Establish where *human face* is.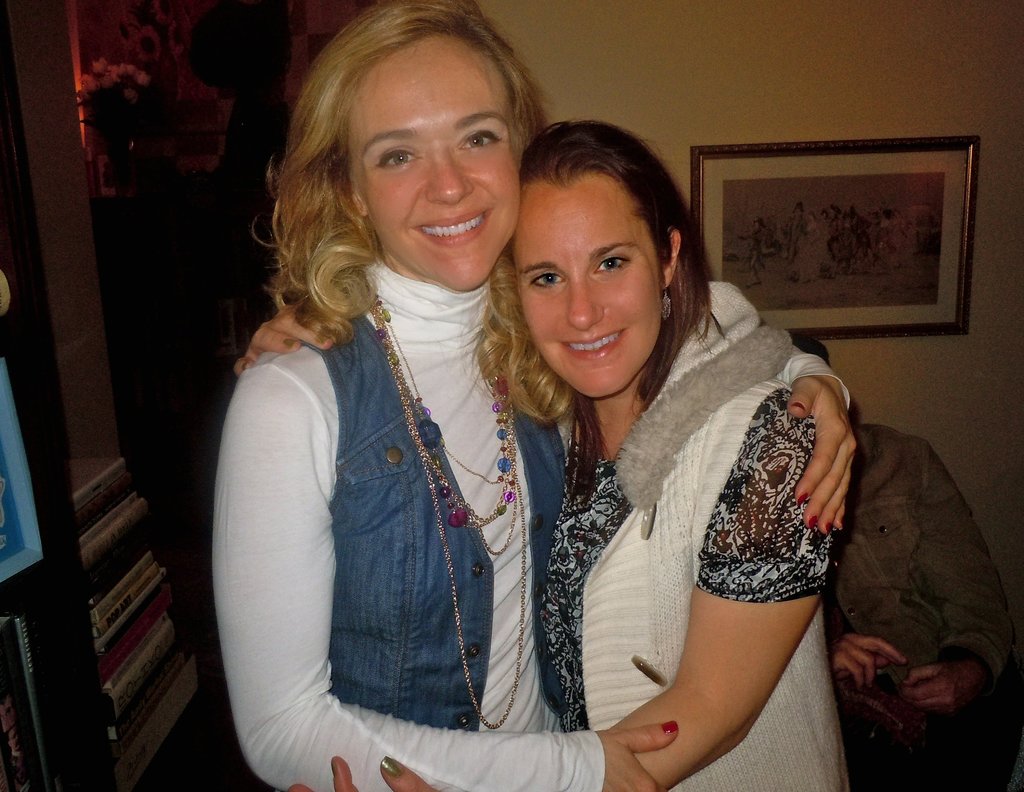
Established at crop(505, 182, 663, 398).
